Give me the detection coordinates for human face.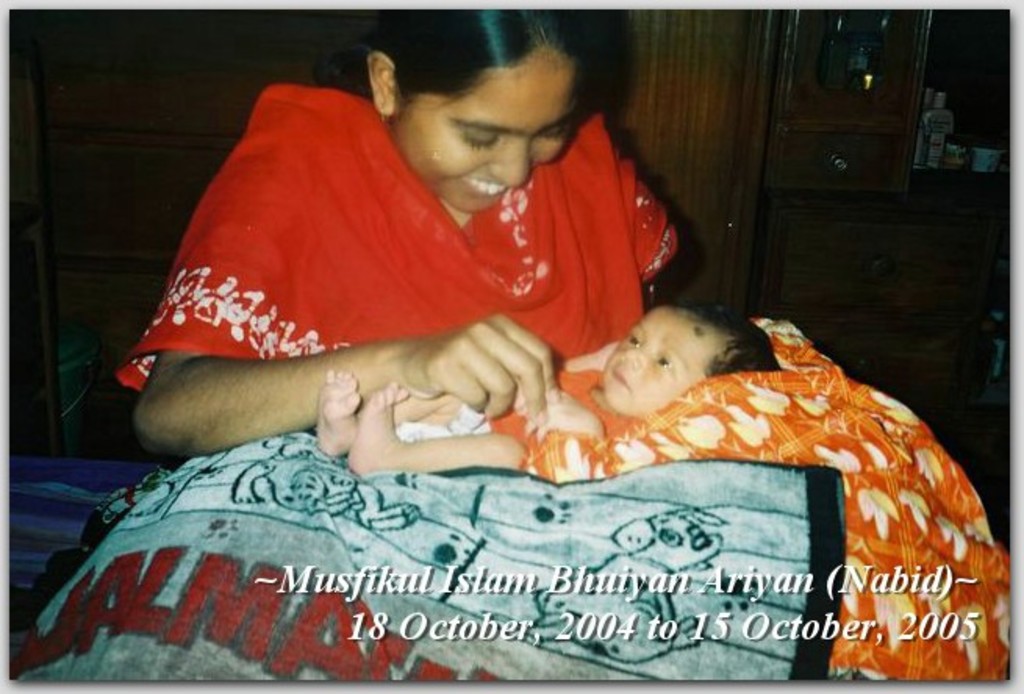
crop(600, 308, 722, 414).
